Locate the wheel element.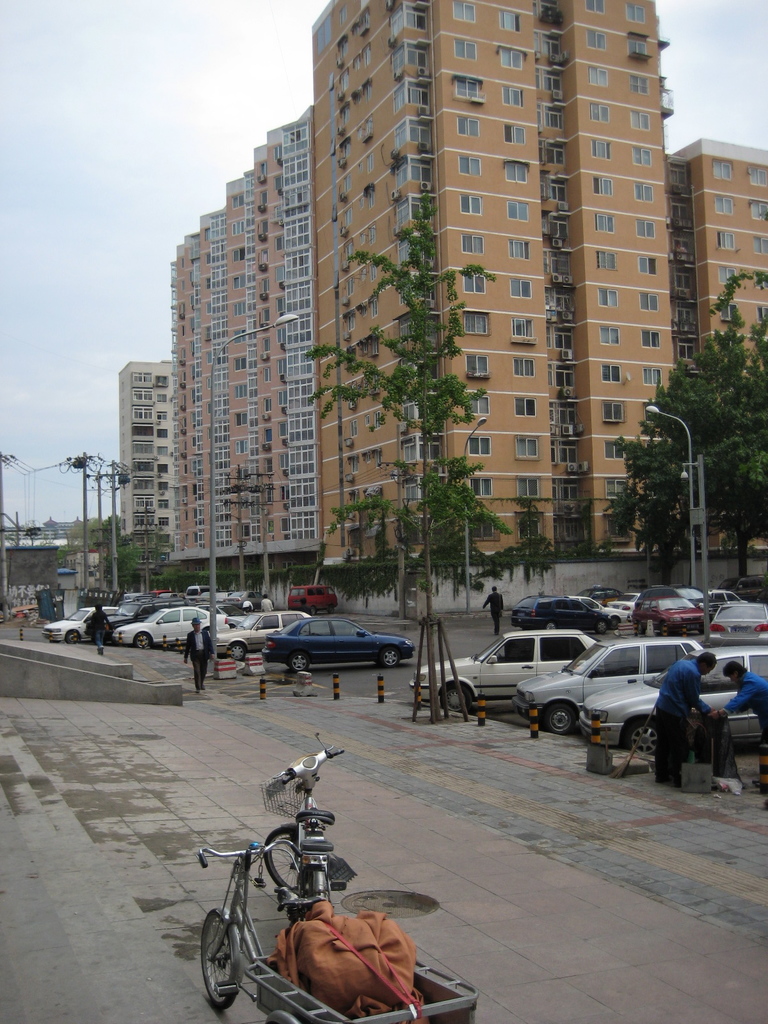
Element bbox: <region>596, 618, 608, 634</region>.
